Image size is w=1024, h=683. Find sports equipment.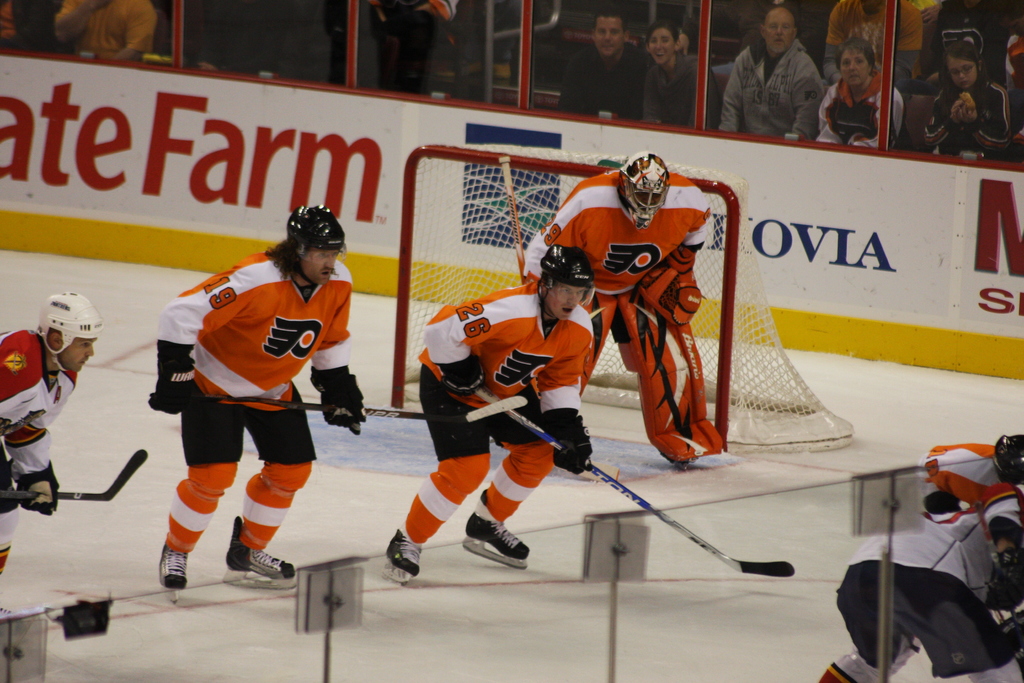
384/525/421/582.
